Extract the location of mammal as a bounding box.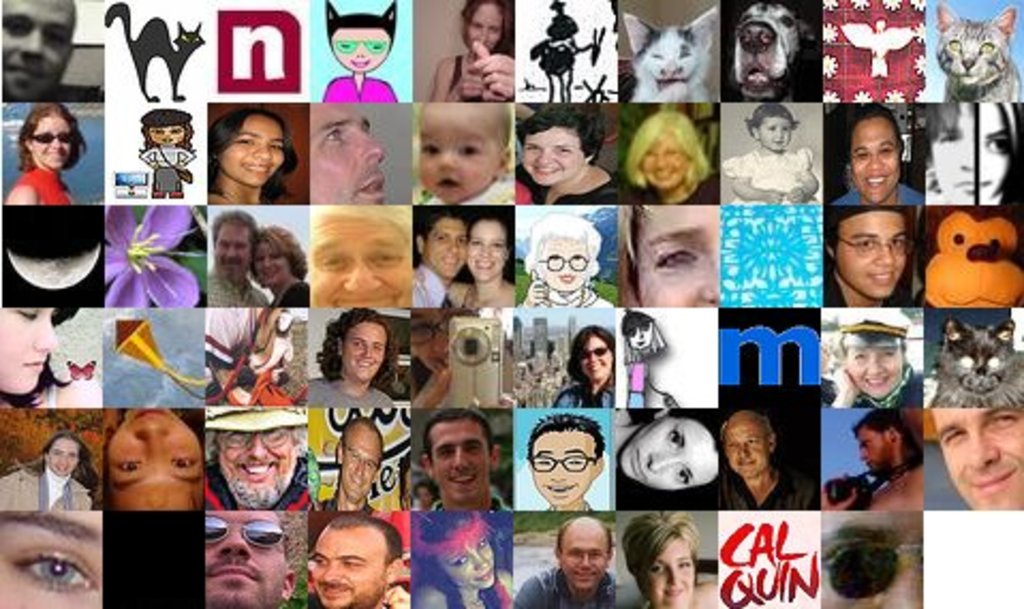
(x1=727, y1=105, x2=814, y2=205).
